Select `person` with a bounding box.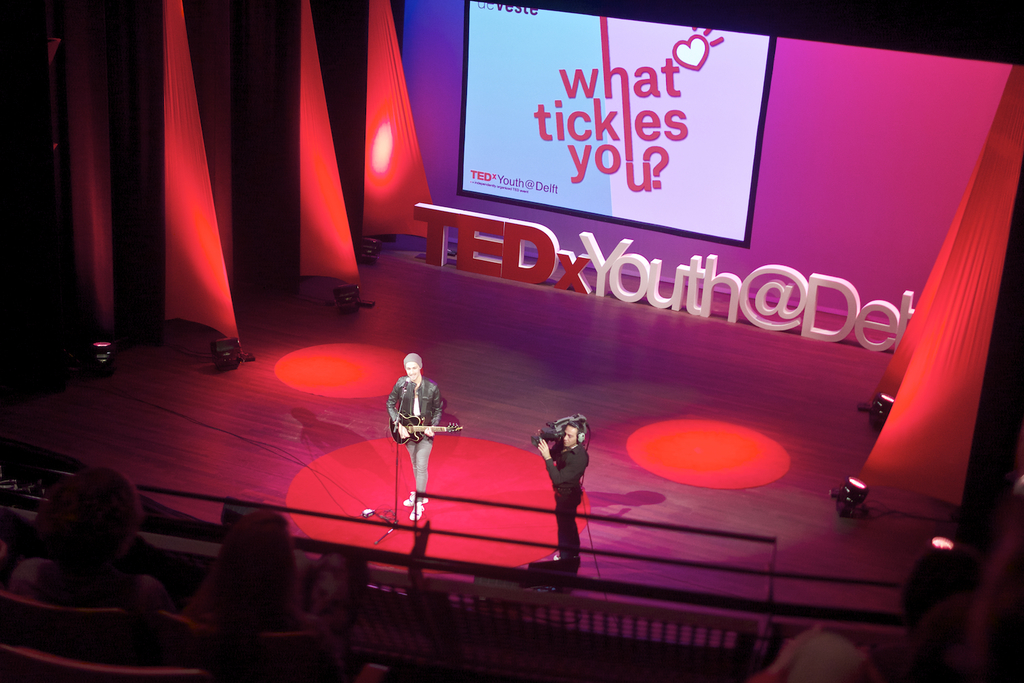
BBox(9, 466, 169, 615).
